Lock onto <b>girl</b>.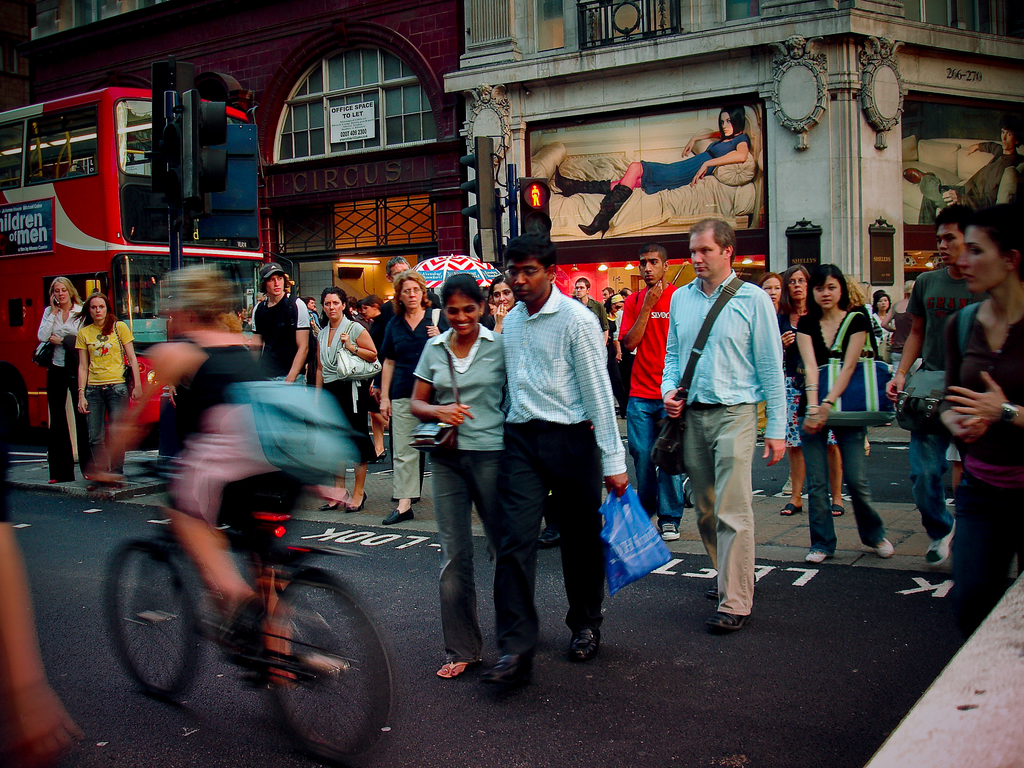
Locked: <bbox>74, 292, 143, 481</bbox>.
